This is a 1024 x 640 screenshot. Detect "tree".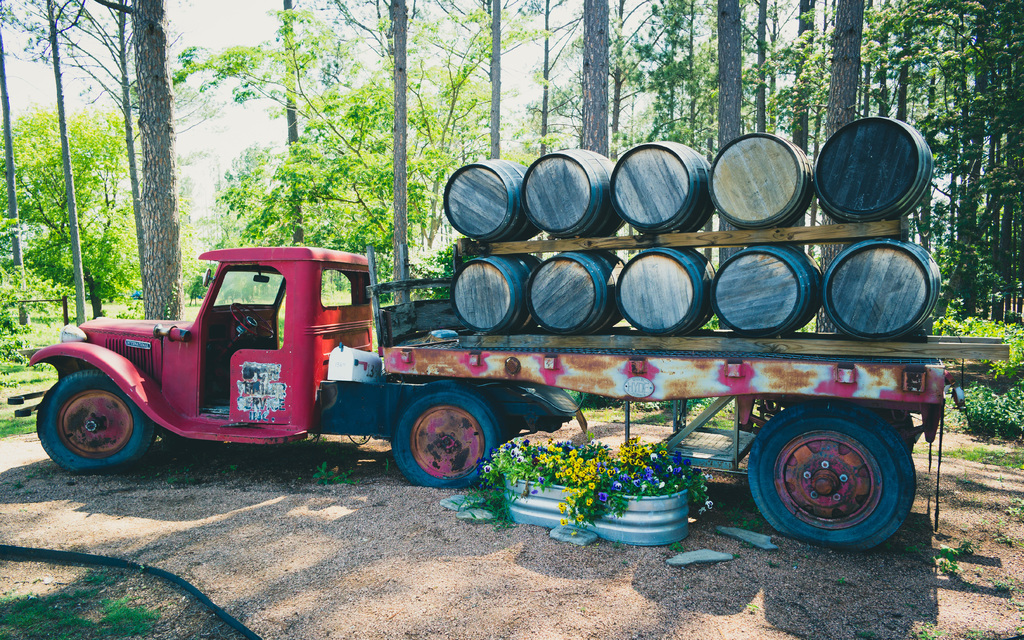
crop(492, 0, 559, 177).
